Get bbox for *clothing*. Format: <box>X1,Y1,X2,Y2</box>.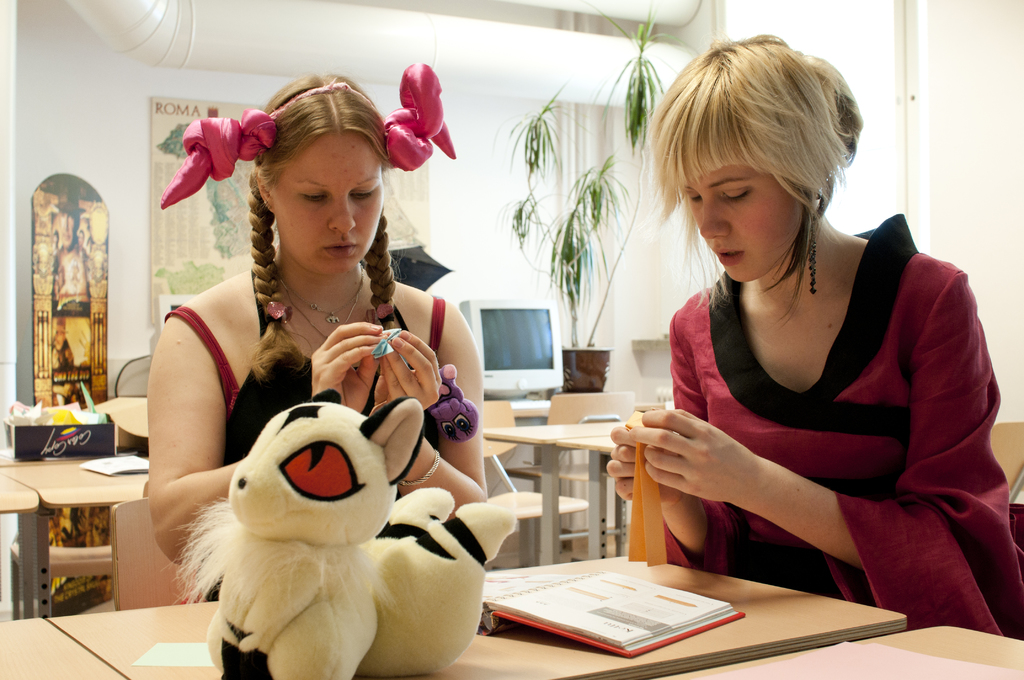
<box>168,291,441,466</box>.
